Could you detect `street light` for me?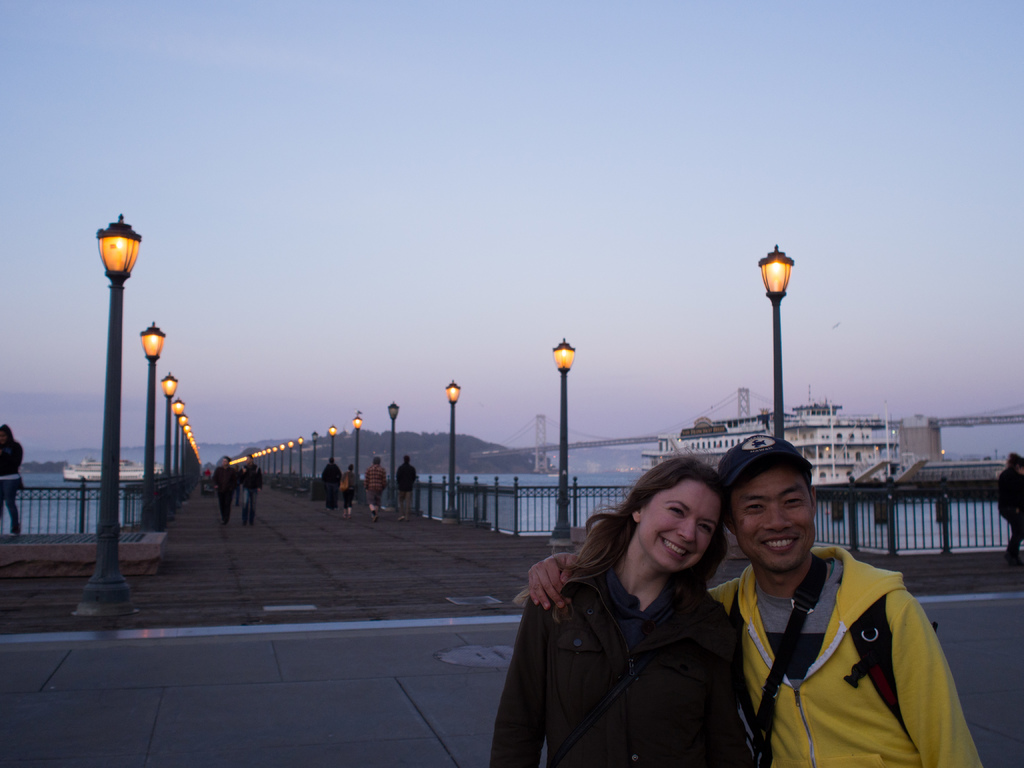
Detection result: <bbox>327, 425, 337, 454</bbox>.
